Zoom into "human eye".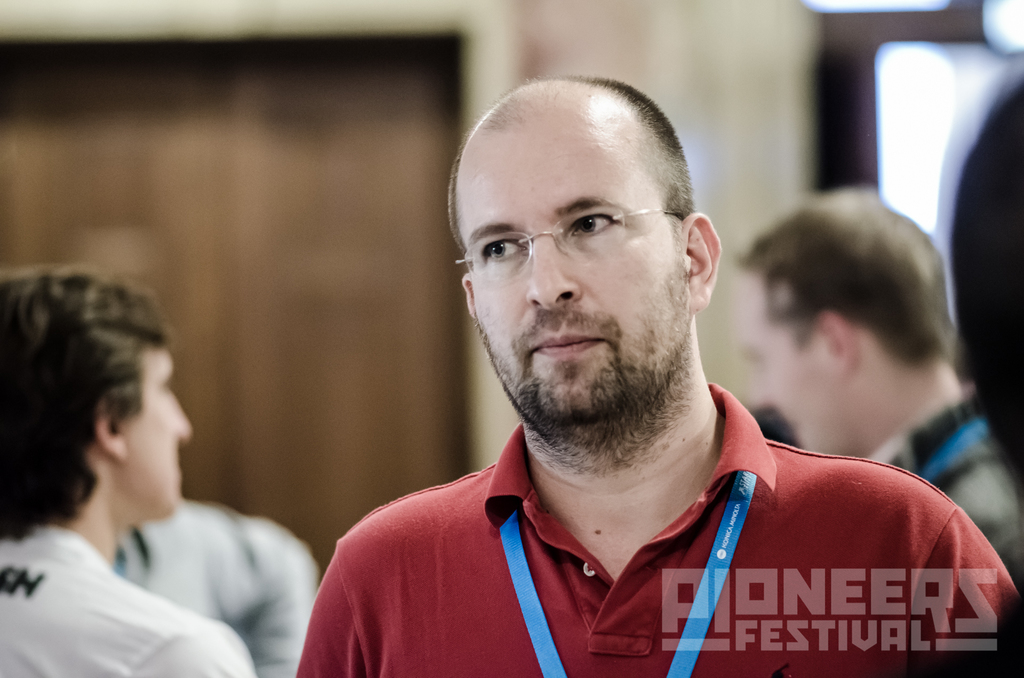
Zoom target: rect(481, 238, 529, 264).
